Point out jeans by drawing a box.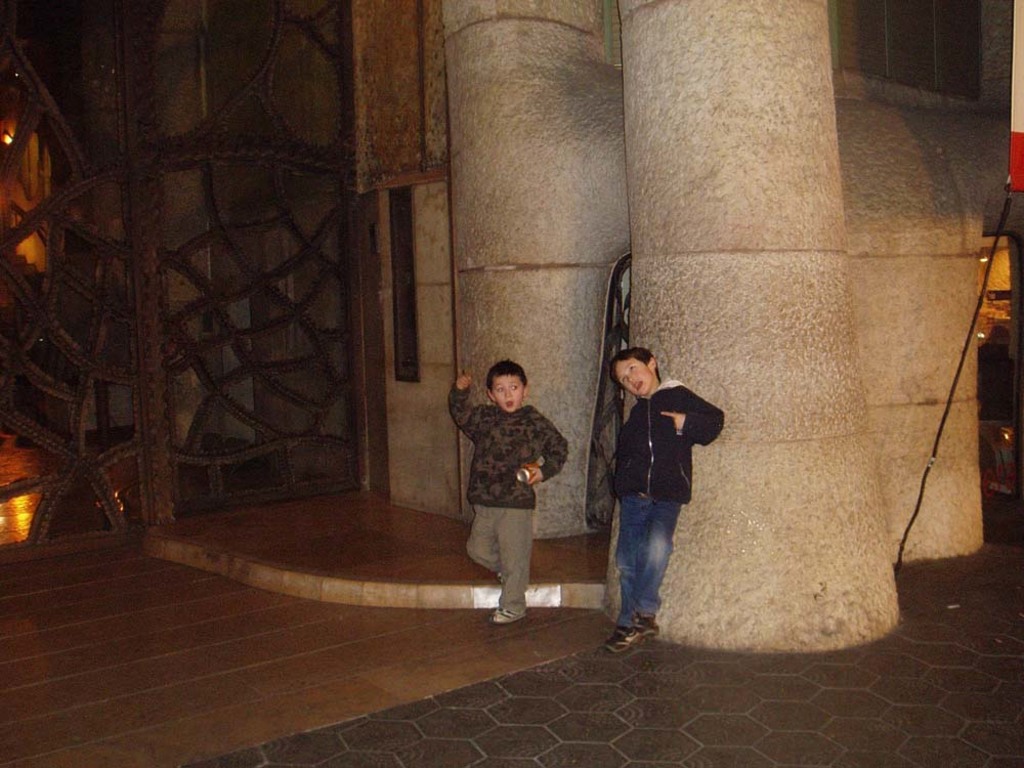
(466, 496, 531, 613).
